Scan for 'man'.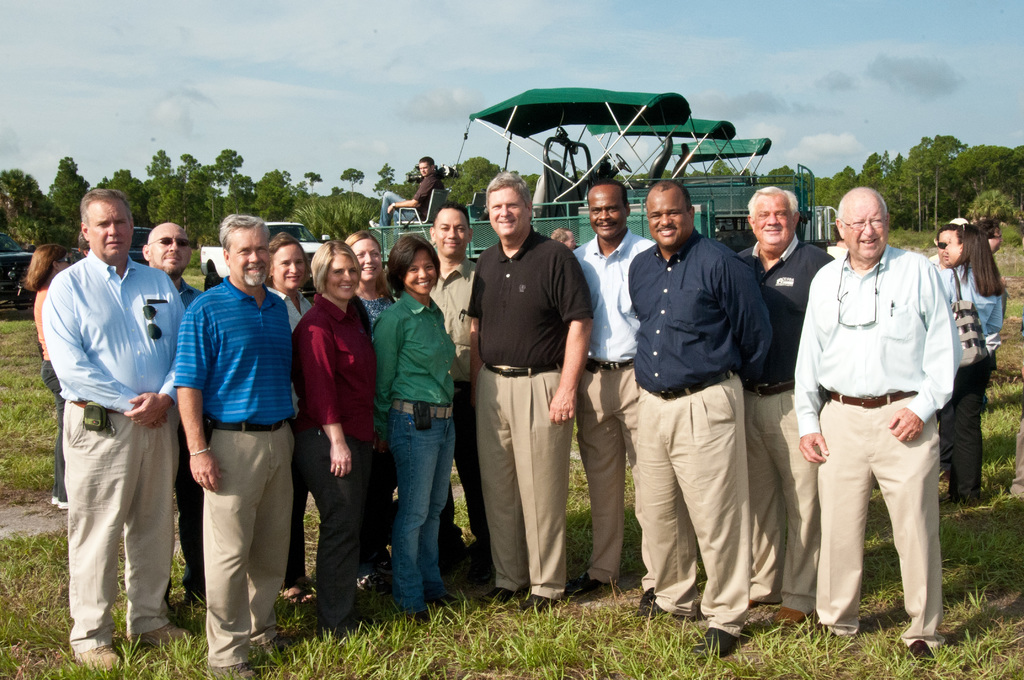
Scan result: x1=734, y1=184, x2=836, y2=623.
